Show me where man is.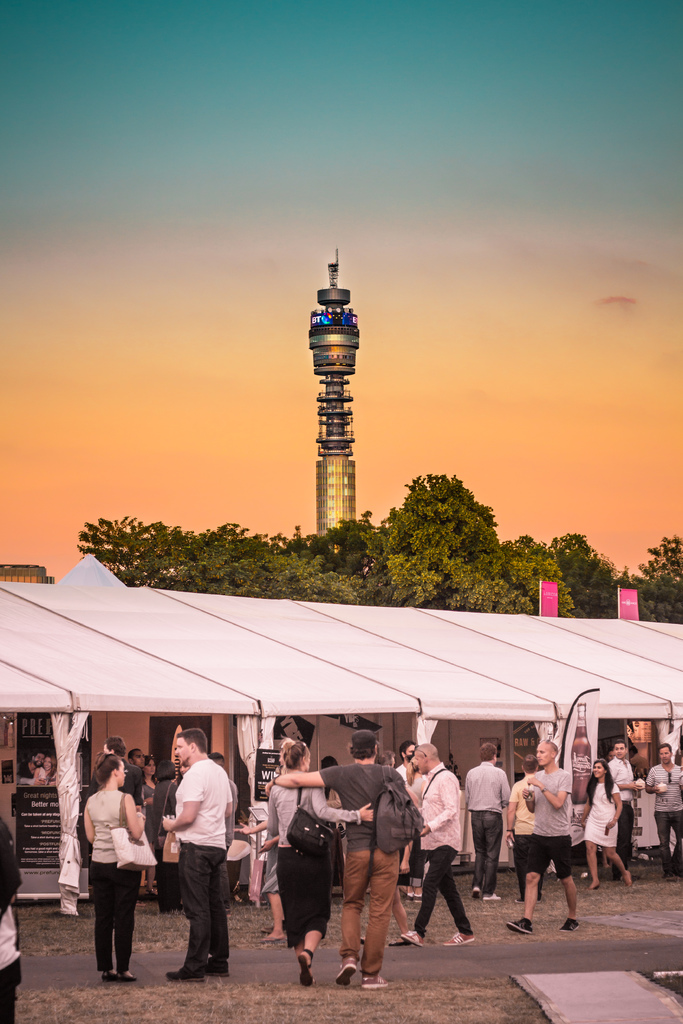
man is at <bbox>88, 731, 145, 804</bbox>.
